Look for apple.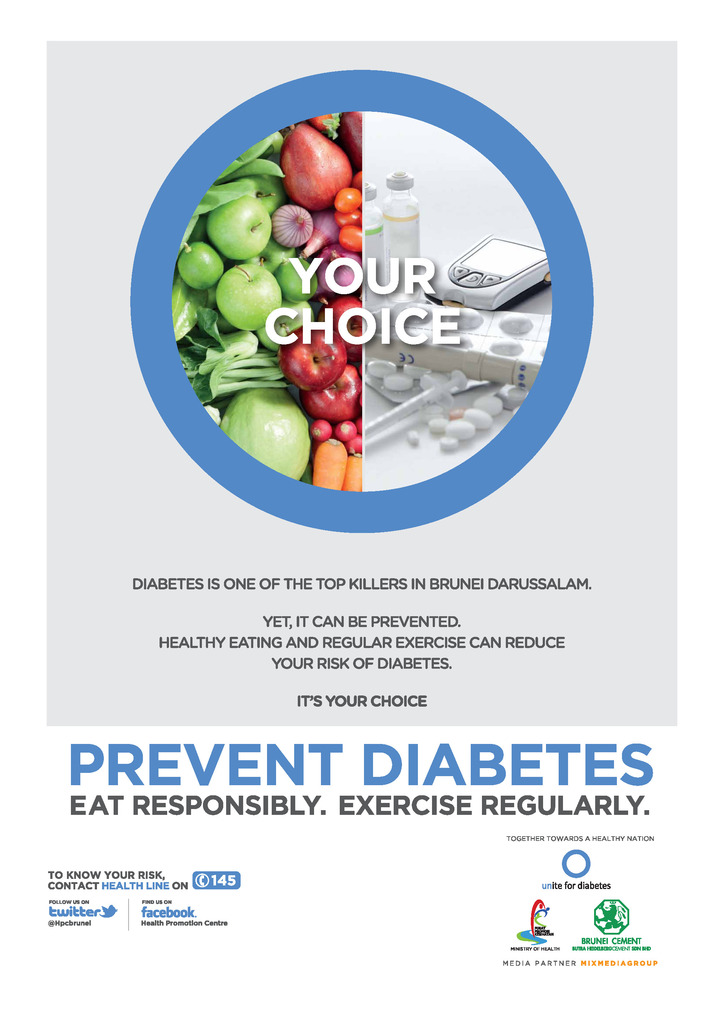
Found: l=282, t=118, r=358, b=204.
